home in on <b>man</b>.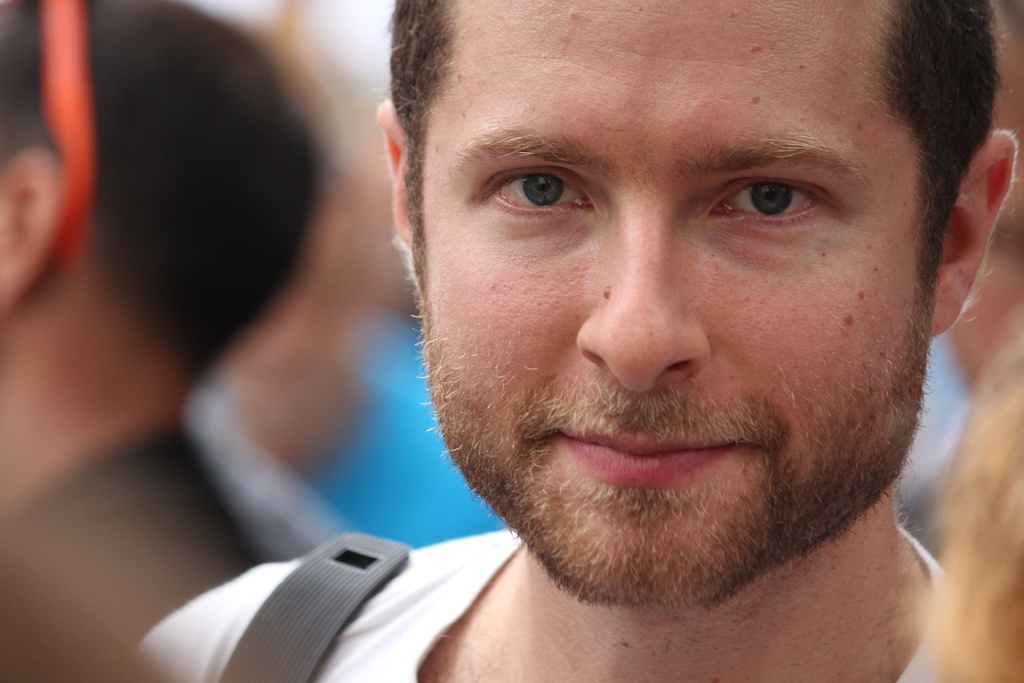
Homed in at locate(225, 2, 1023, 676).
